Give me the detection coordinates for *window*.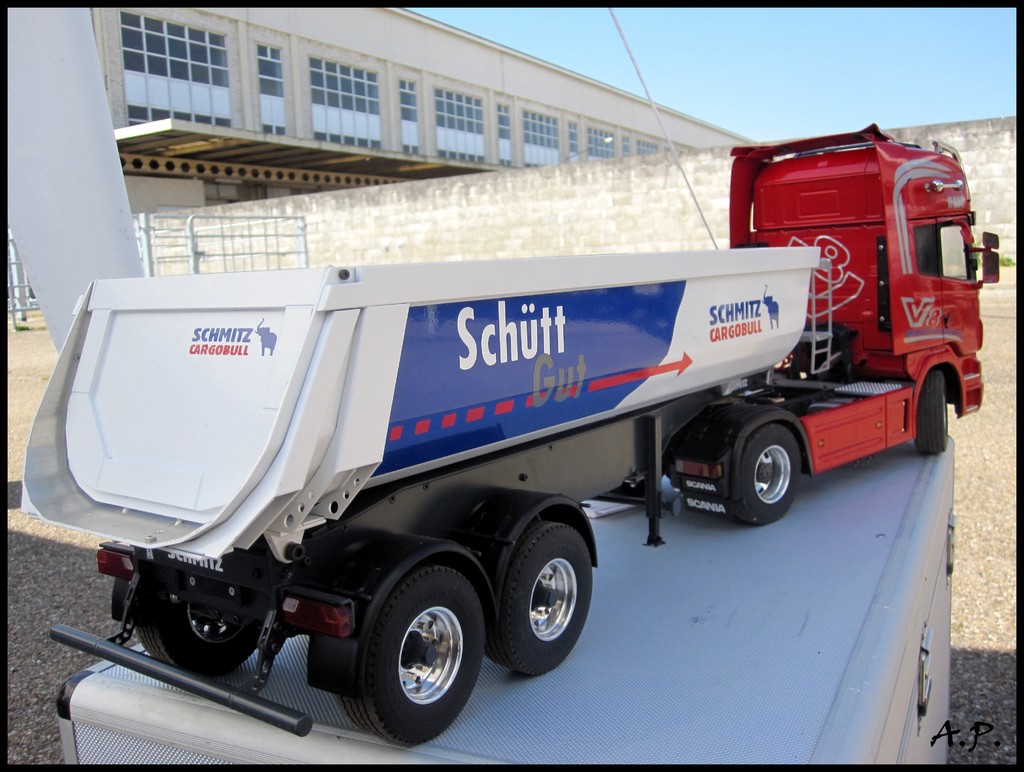
(left=95, top=19, right=332, bottom=126).
